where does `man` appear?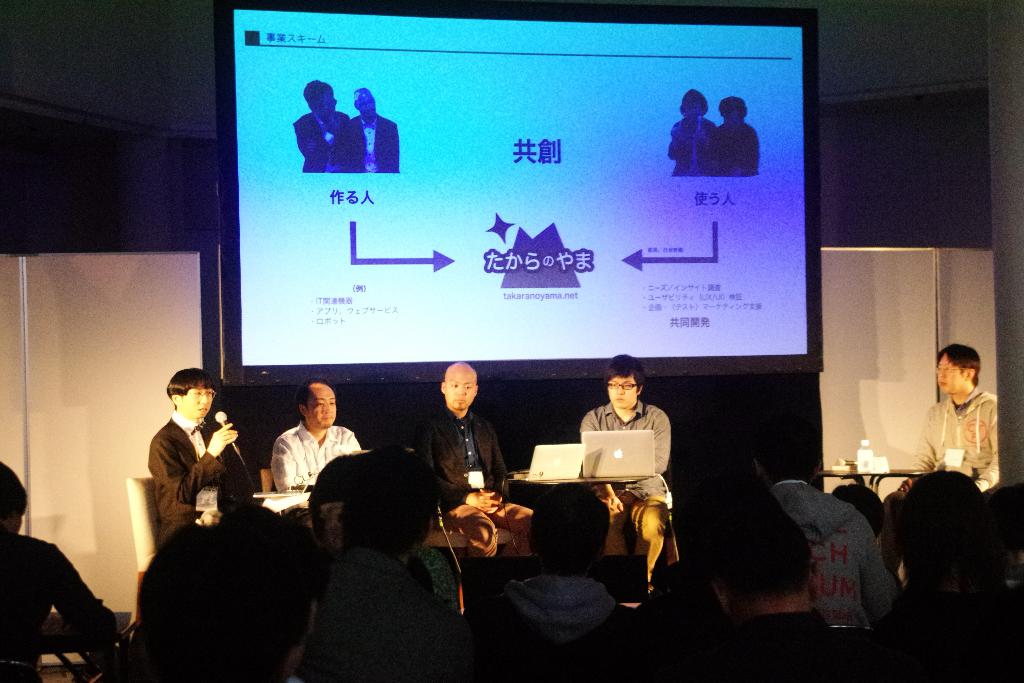
Appears at x1=743 y1=416 x2=915 y2=646.
